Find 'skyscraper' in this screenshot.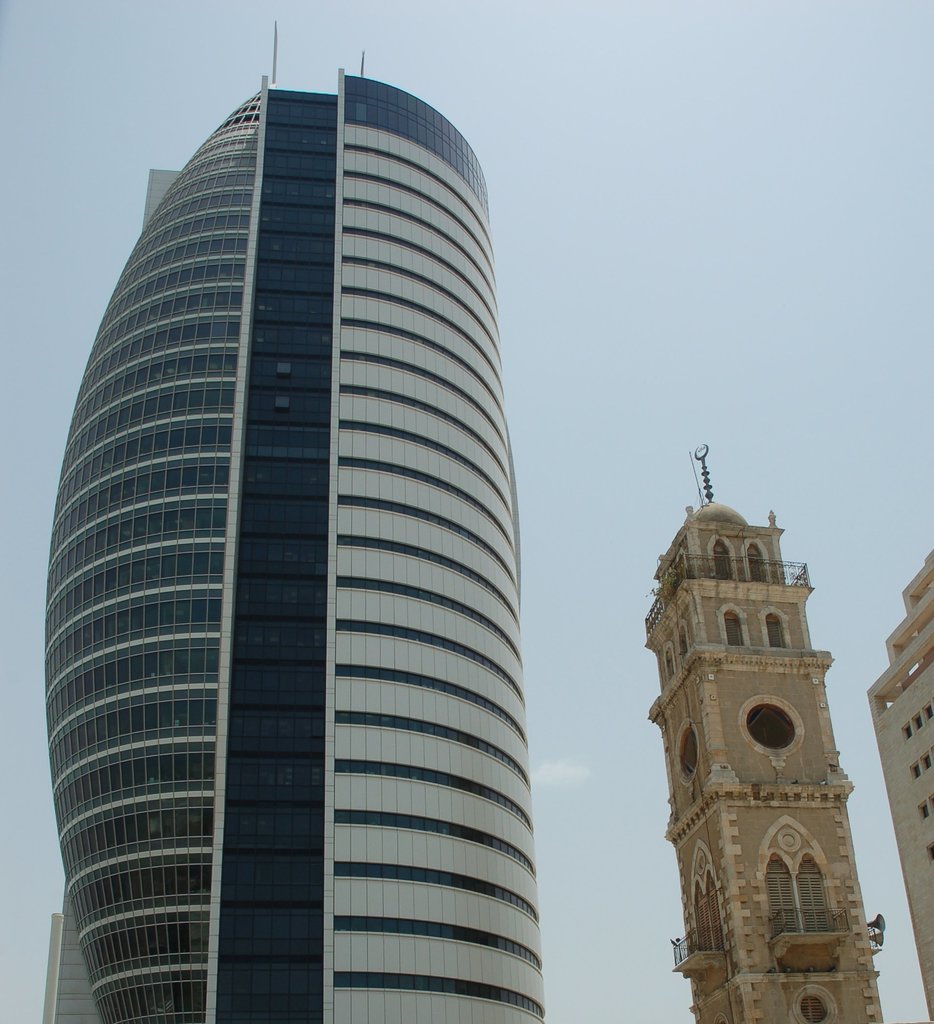
The bounding box for 'skyscraper' is l=656, t=421, r=894, b=1018.
